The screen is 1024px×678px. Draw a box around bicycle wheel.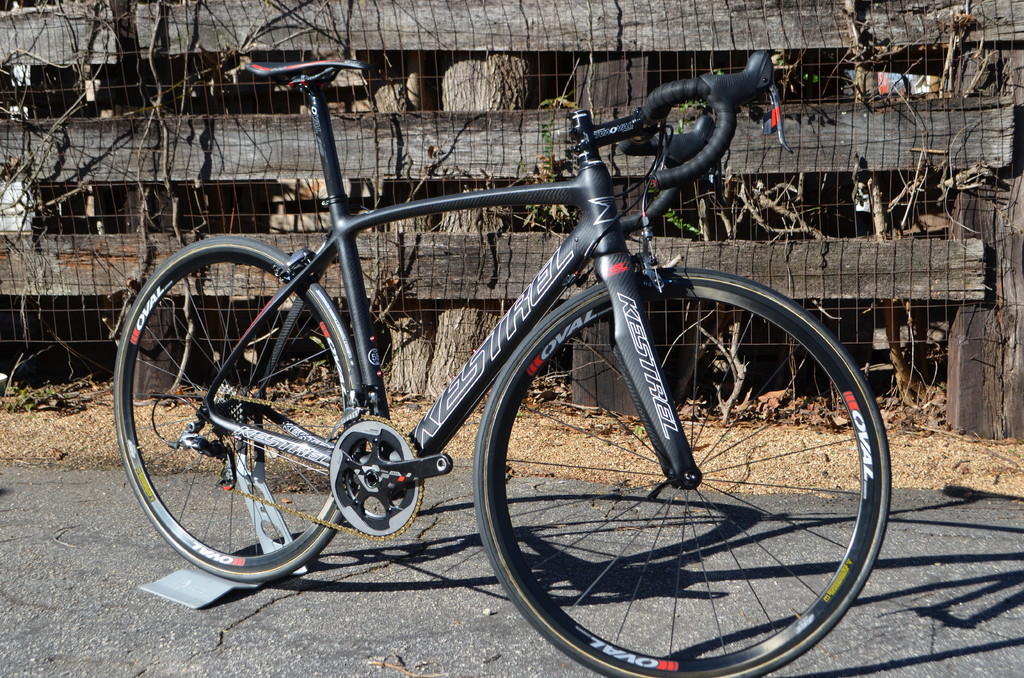
(114,234,369,586).
